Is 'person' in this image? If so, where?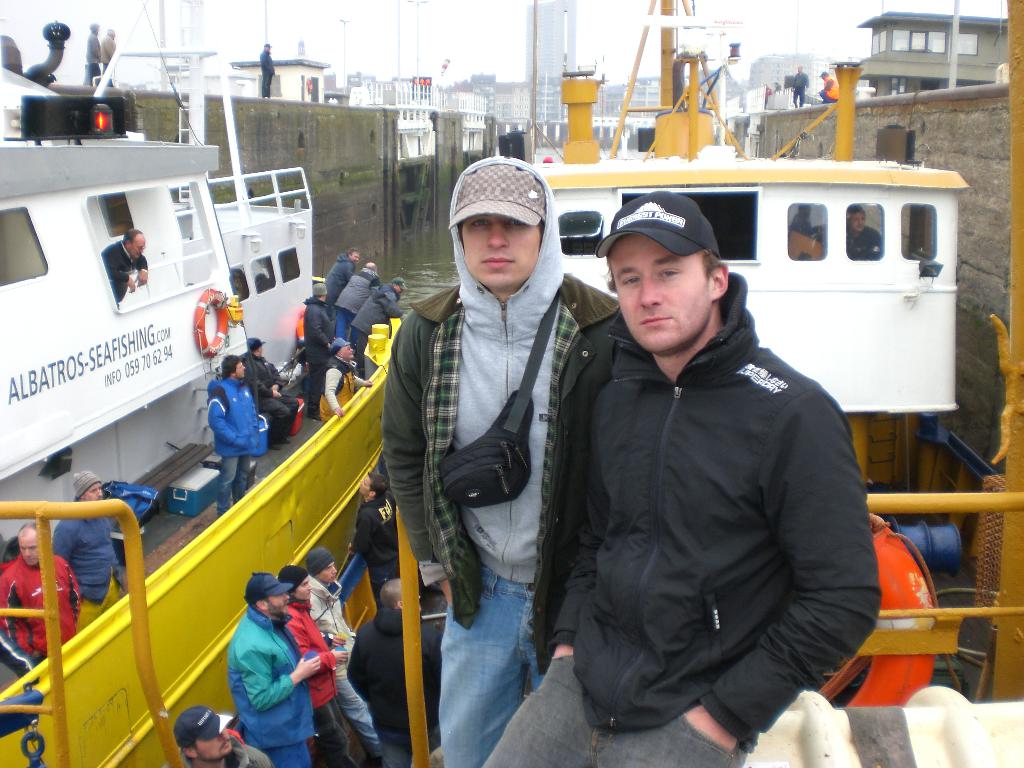
Yes, at BBox(819, 70, 837, 105).
